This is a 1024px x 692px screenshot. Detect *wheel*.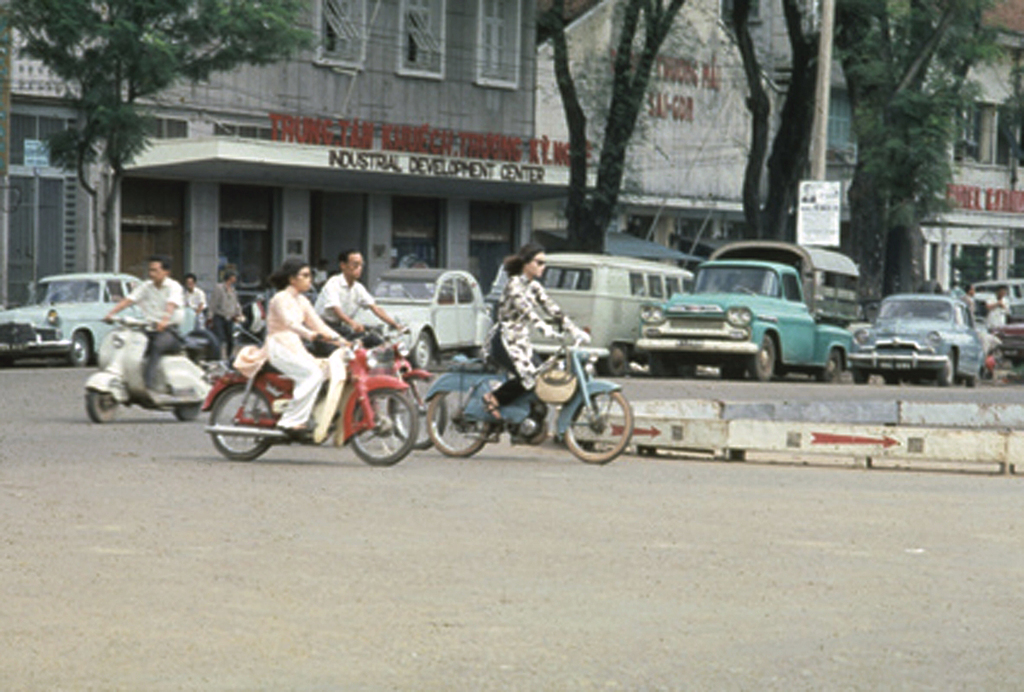
left=937, top=352, right=956, bottom=387.
